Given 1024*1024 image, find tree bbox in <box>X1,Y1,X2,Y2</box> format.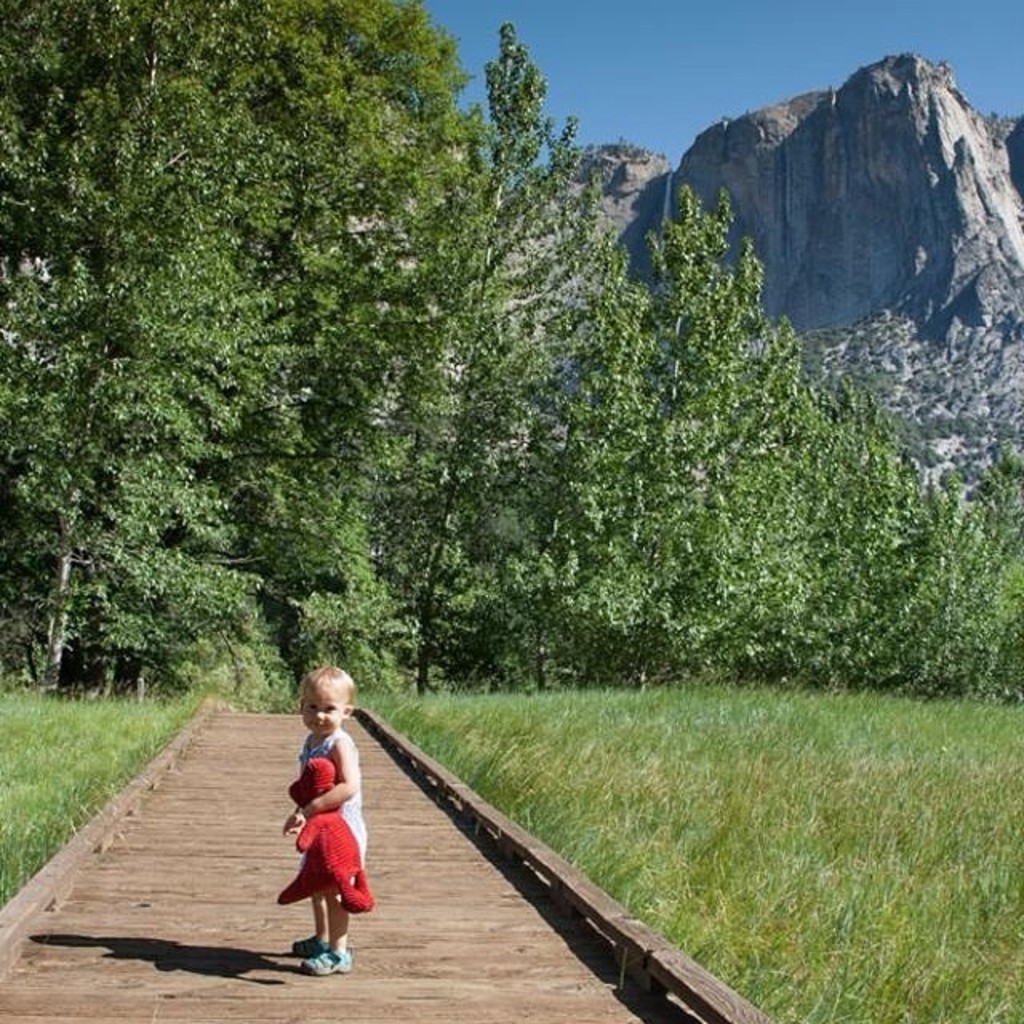
<box>32,14,603,686</box>.
